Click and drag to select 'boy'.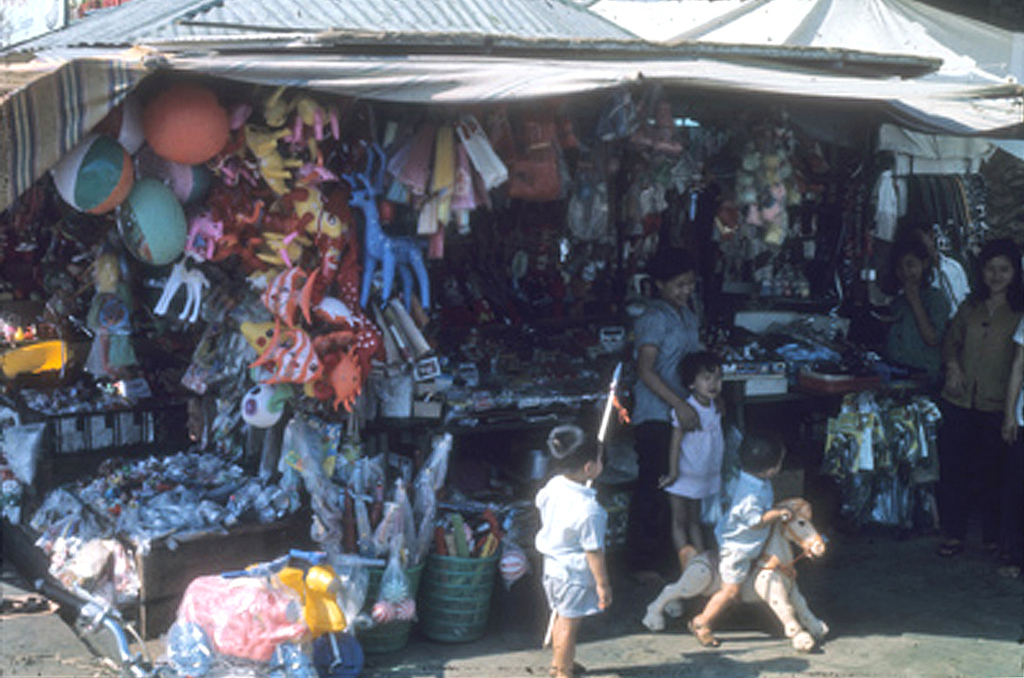
Selection: BBox(535, 423, 612, 677).
